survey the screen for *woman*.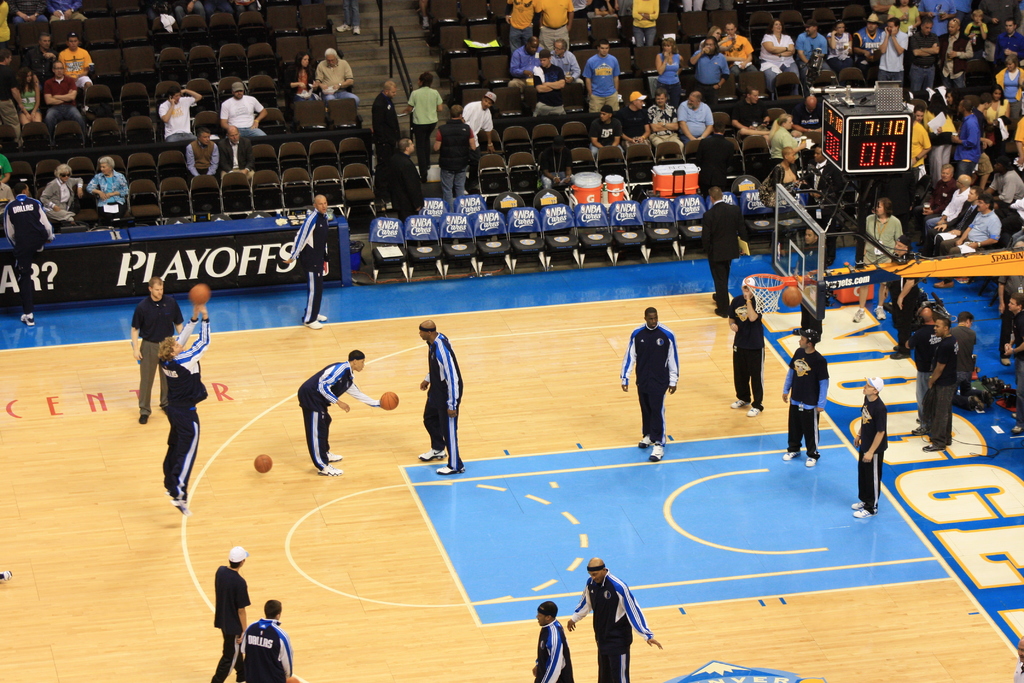
Survey found: (x1=655, y1=38, x2=684, y2=110).
